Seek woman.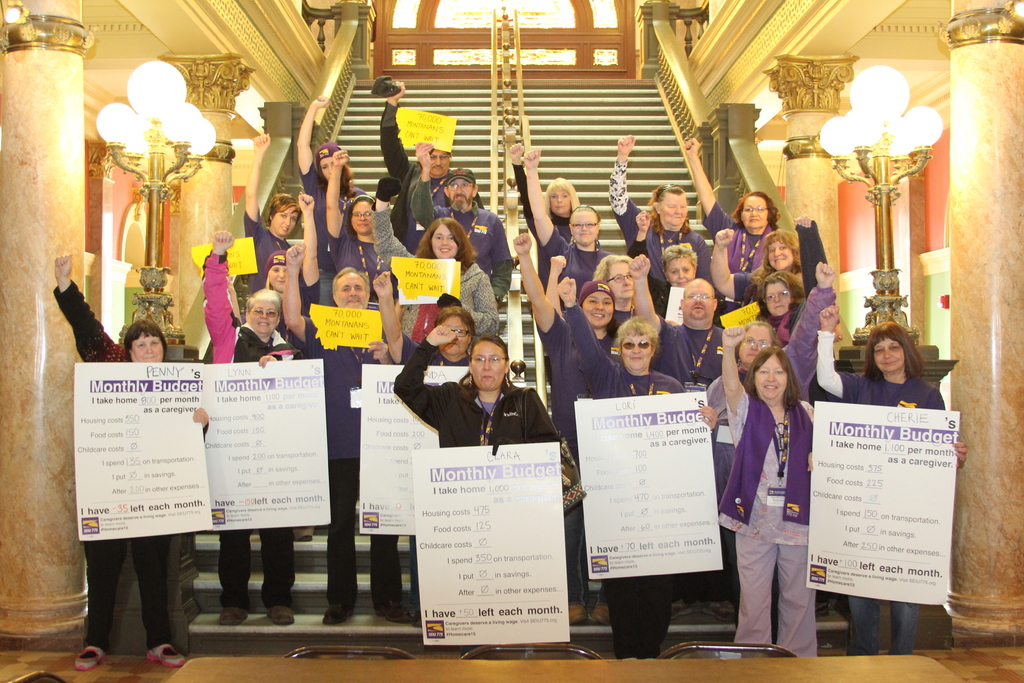
region(609, 135, 653, 251).
